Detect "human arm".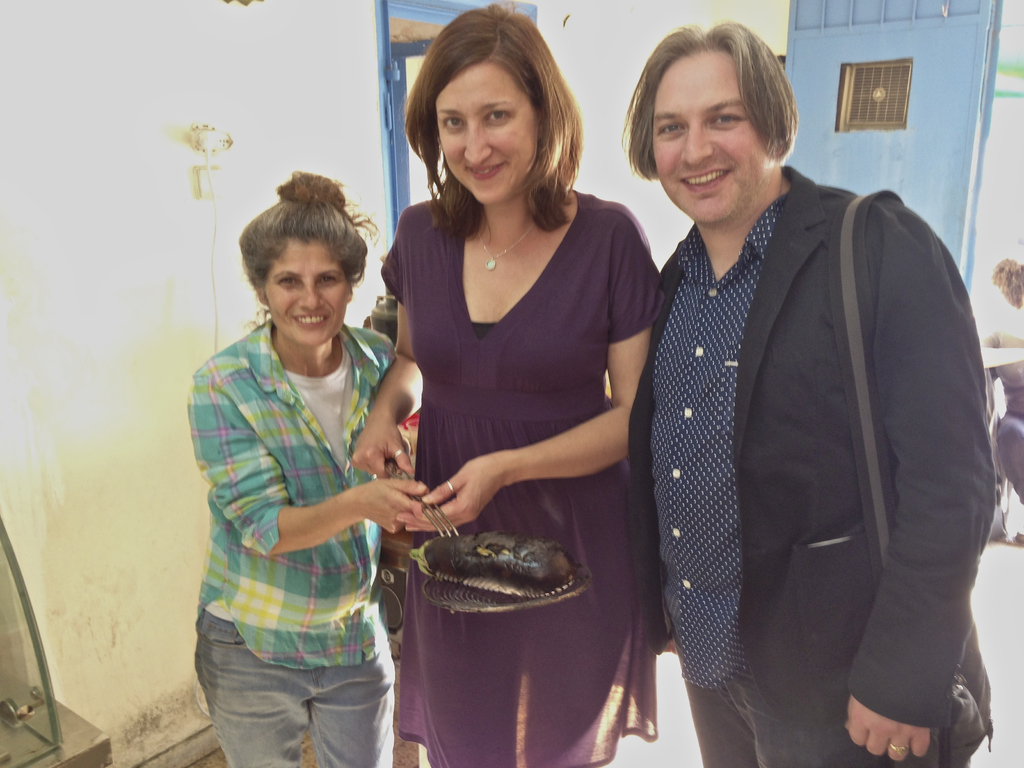
Detected at Rect(344, 196, 450, 504).
